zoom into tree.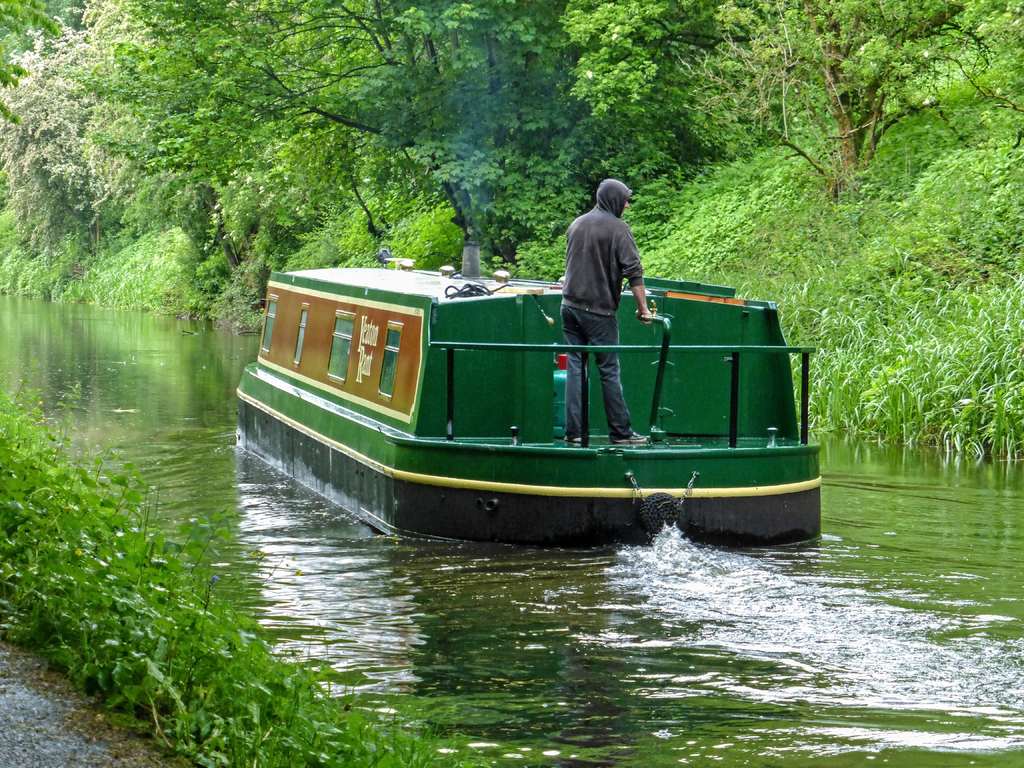
Zoom target: 16, 64, 145, 296.
